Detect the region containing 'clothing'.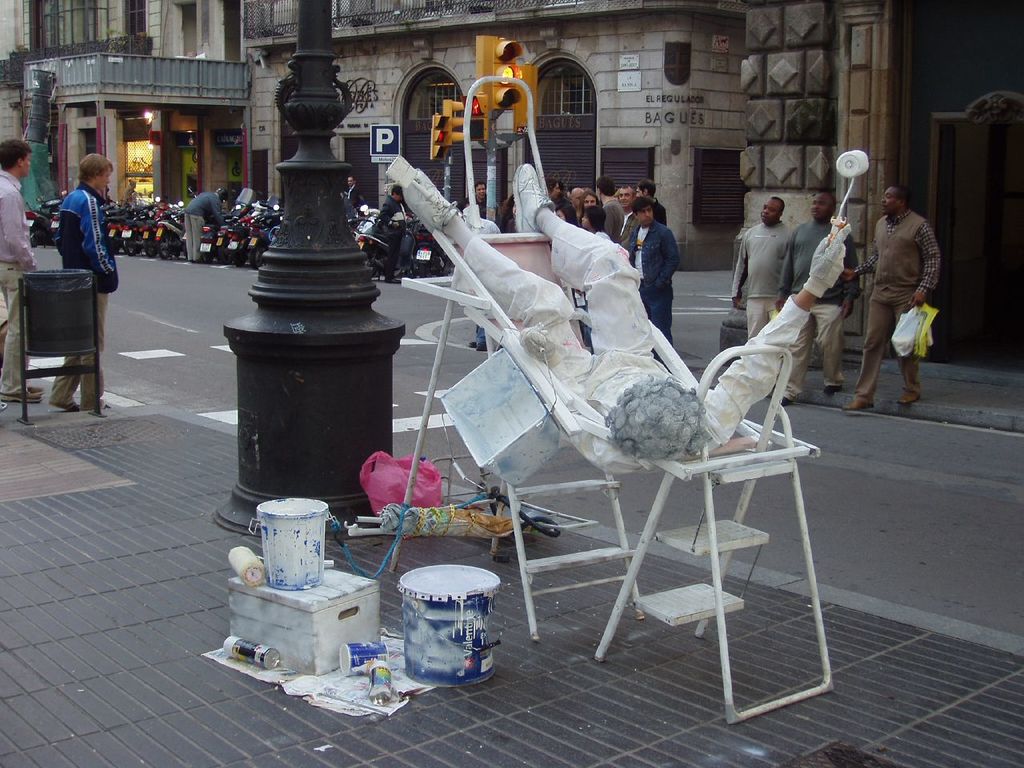
box=[621, 208, 636, 228].
